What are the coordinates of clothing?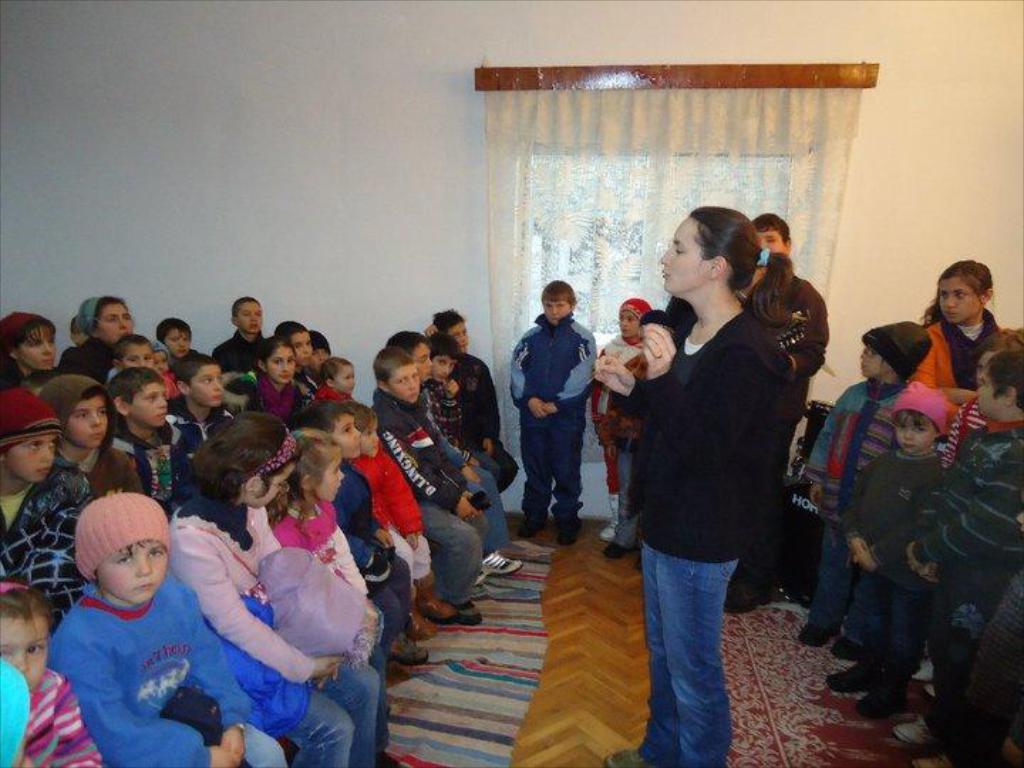
[34,552,229,754].
